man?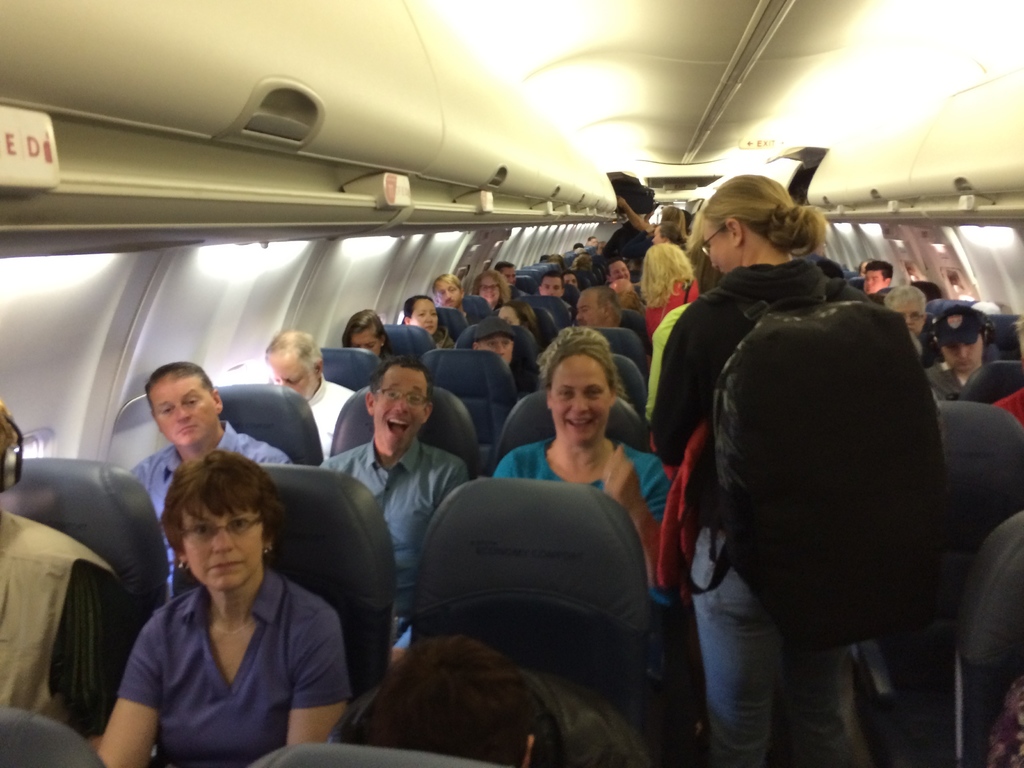
detection(322, 356, 464, 663)
